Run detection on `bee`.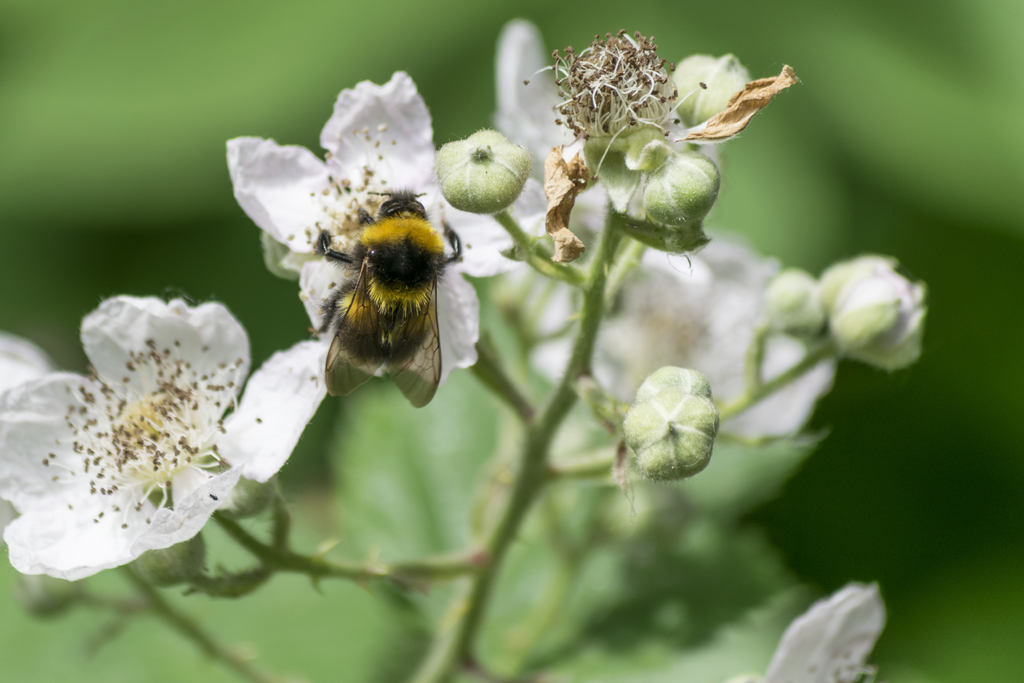
Result: BBox(301, 179, 473, 407).
